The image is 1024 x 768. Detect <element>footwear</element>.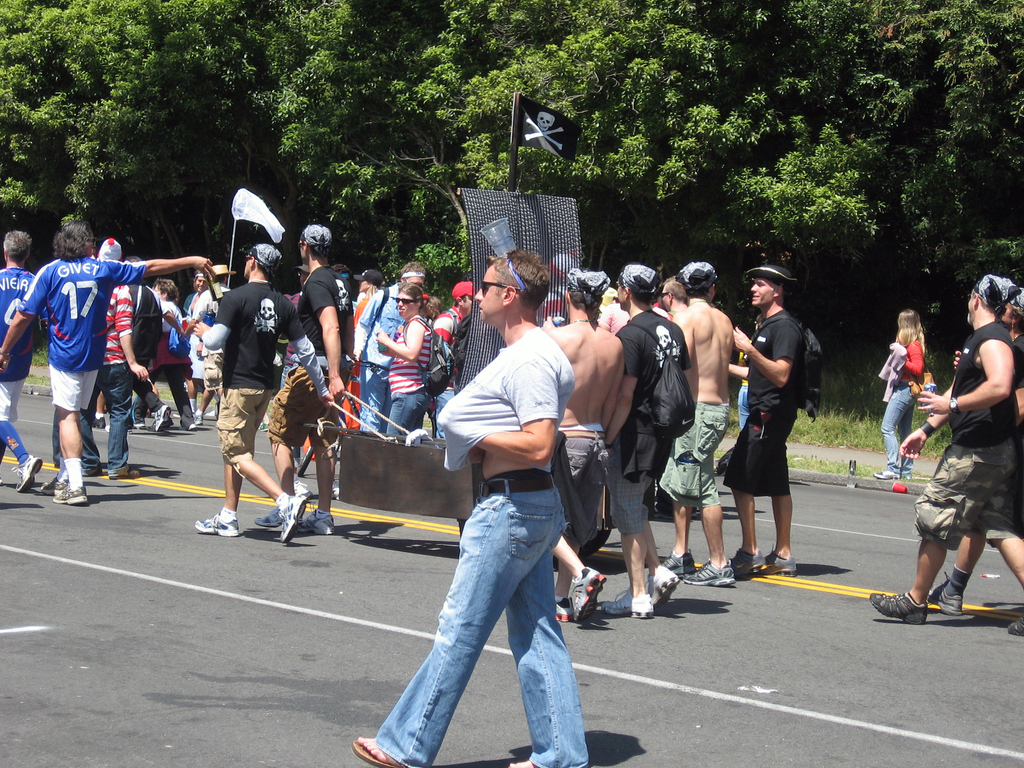
Detection: bbox(653, 499, 677, 518).
